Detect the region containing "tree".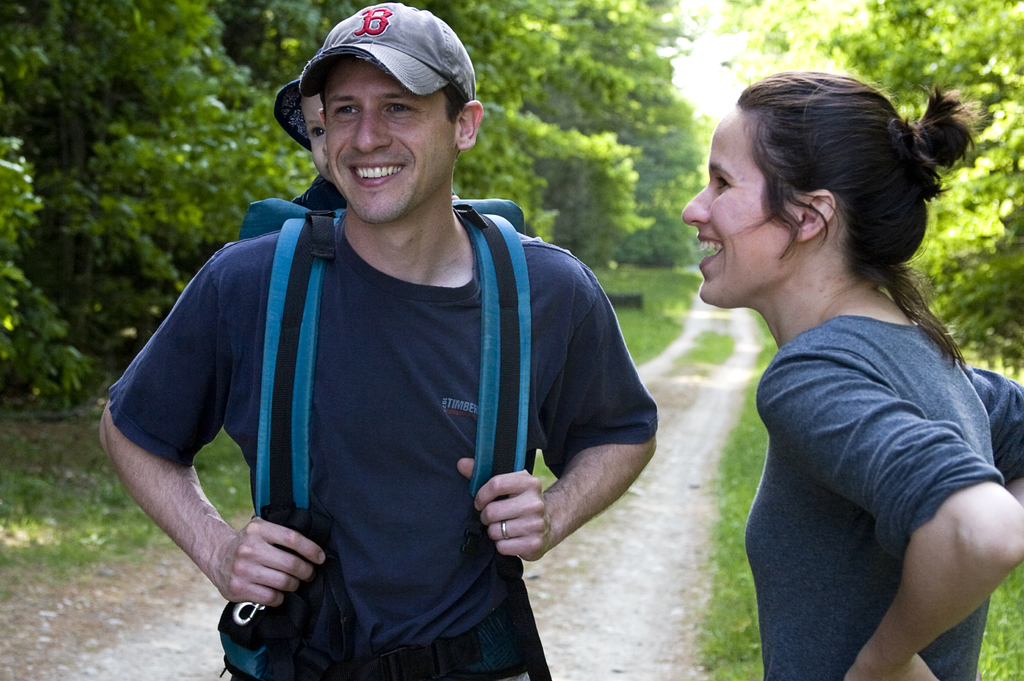
Rect(0, 0, 266, 392).
